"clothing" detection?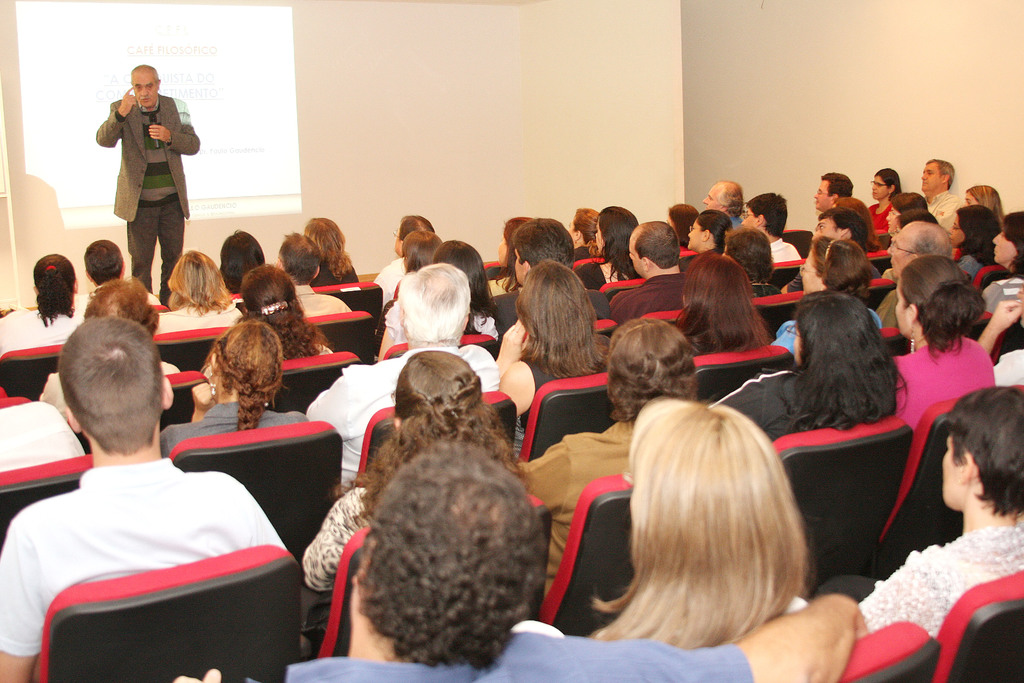
(x1=37, y1=366, x2=177, y2=406)
